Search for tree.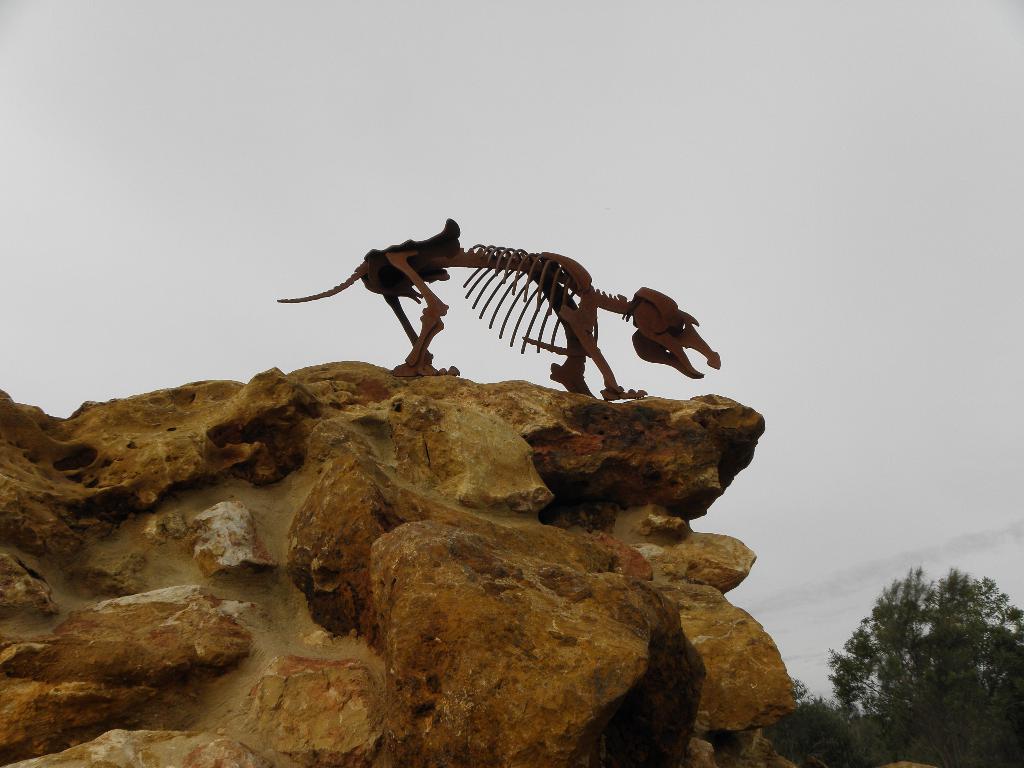
Found at 749:669:888:765.
